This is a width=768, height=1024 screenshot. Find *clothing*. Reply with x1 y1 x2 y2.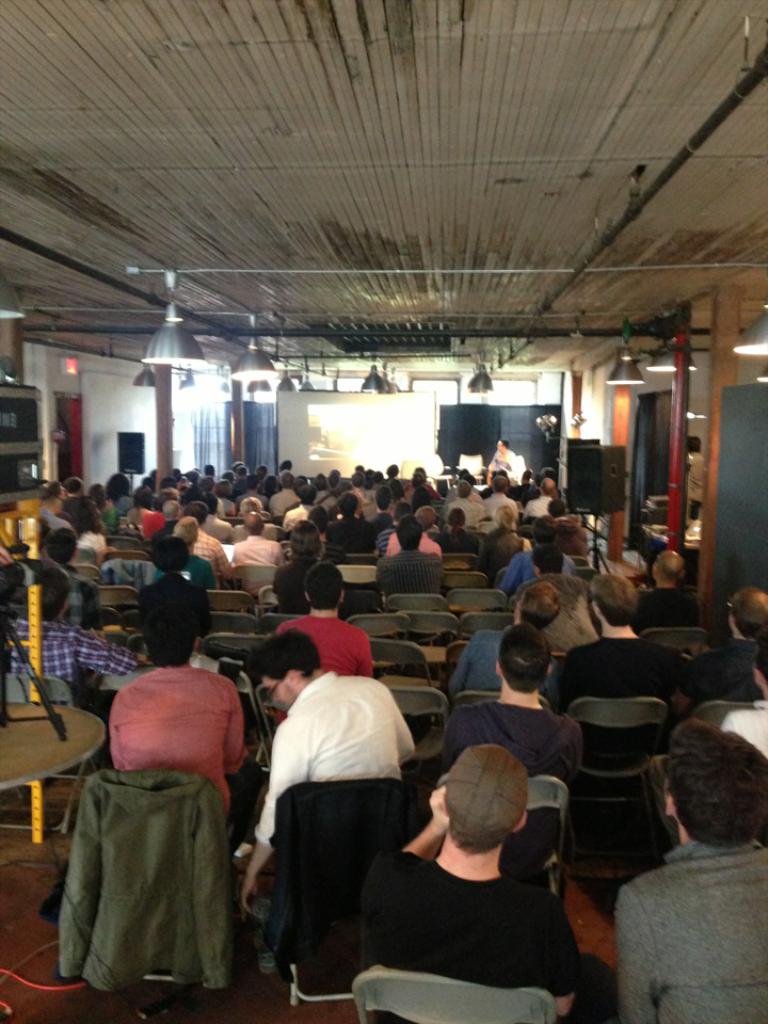
618 846 767 1023.
